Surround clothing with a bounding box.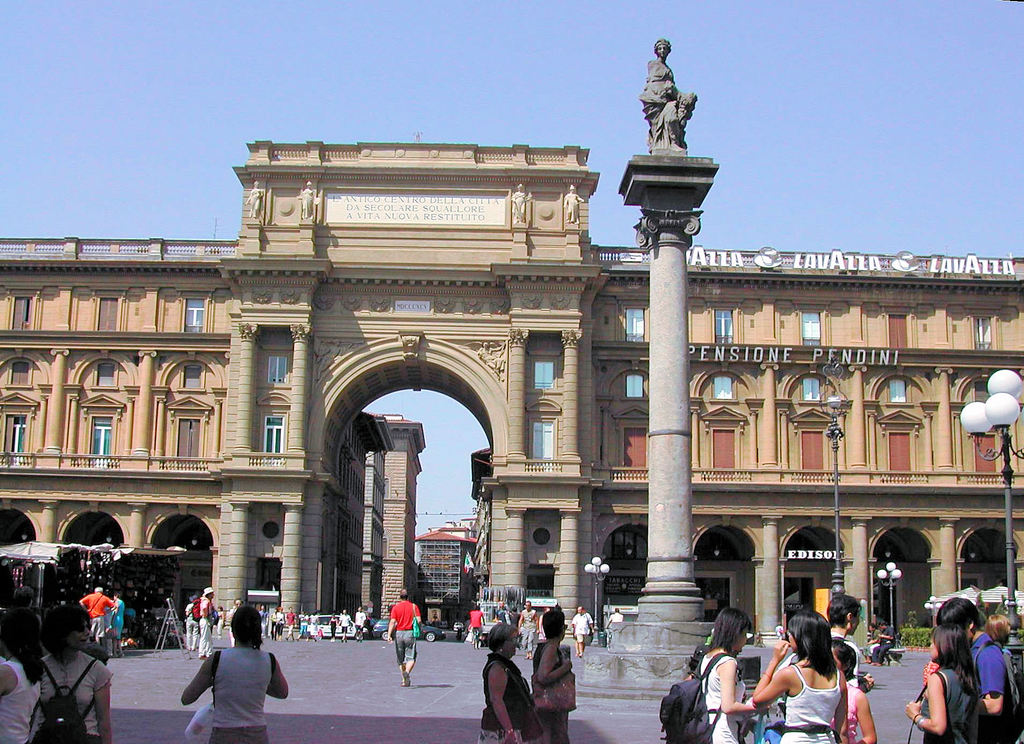
pyautogui.locateOnScreen(918, 661, 991, 743).
